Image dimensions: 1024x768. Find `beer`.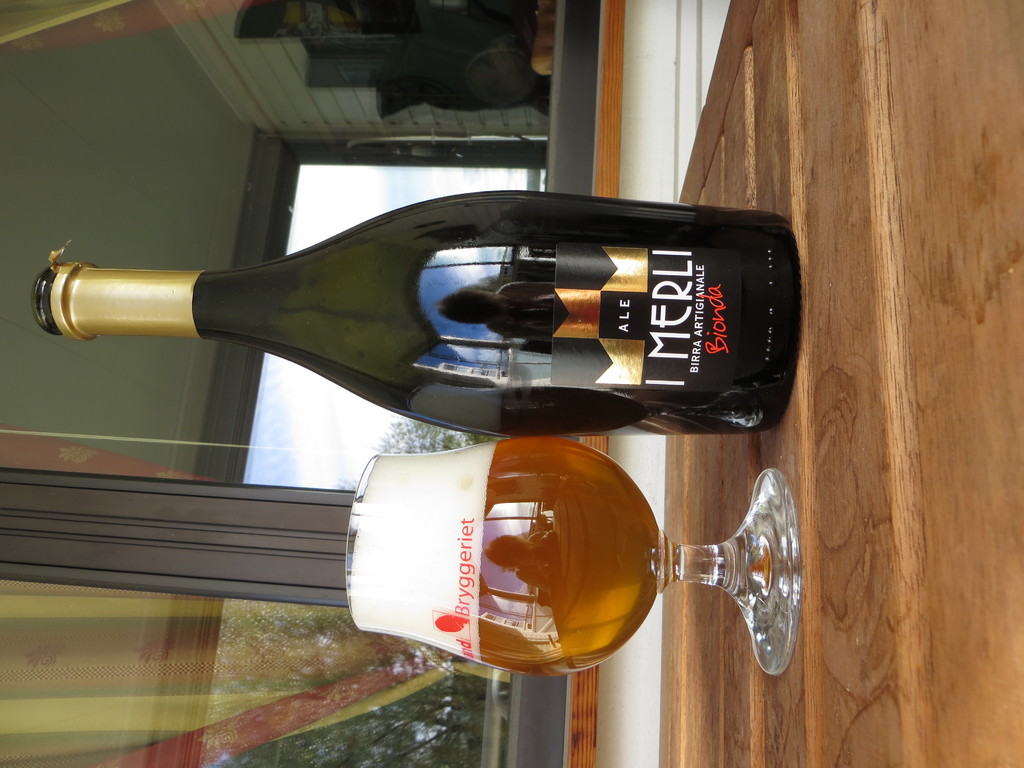
356 439 664 675.
